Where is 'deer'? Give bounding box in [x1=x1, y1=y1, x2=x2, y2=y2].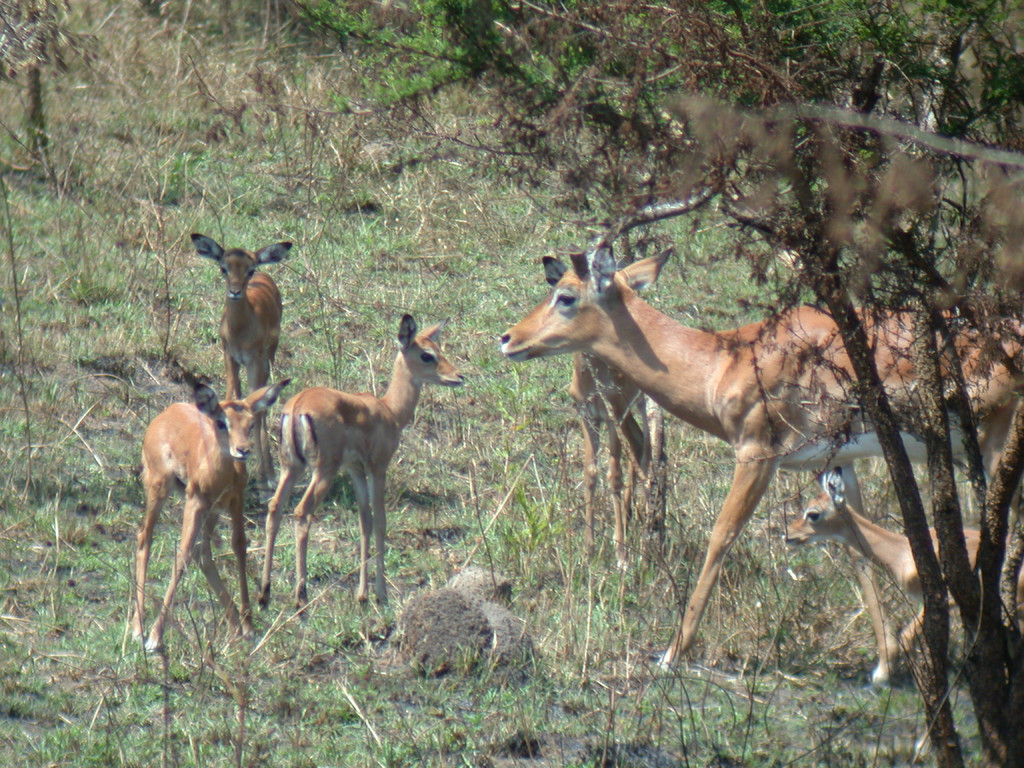
[x1=500, y1=158, x2=1023, y2=668].
